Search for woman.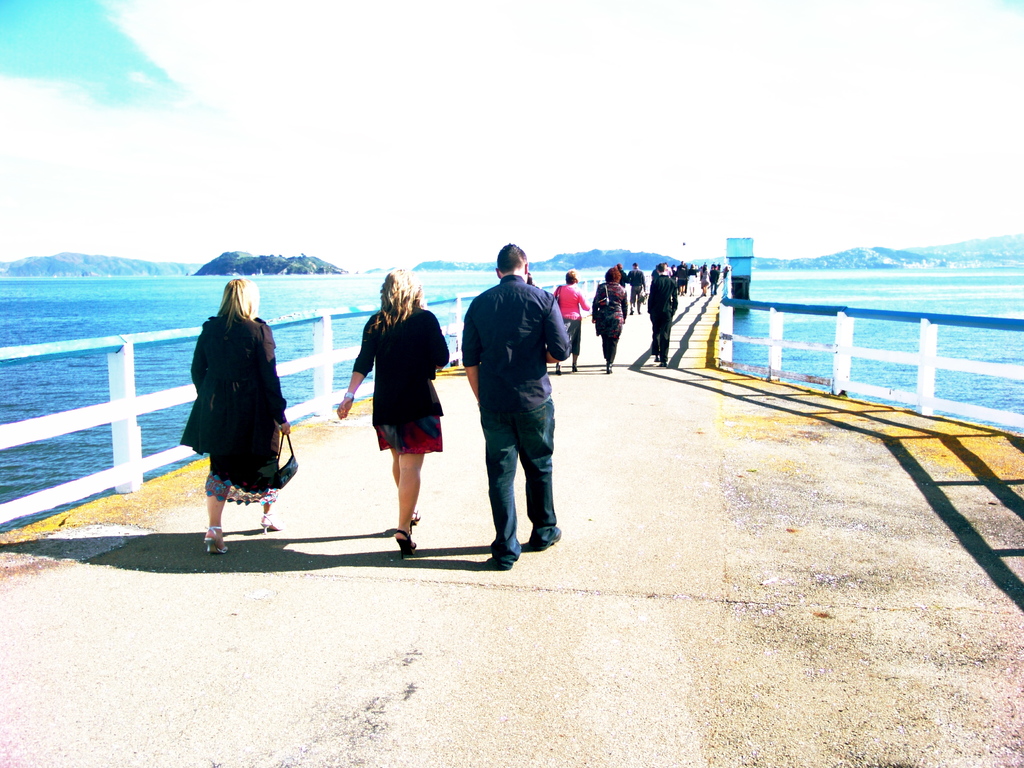
Found at <bbox>550, 268, 586, 371</bbox>.
